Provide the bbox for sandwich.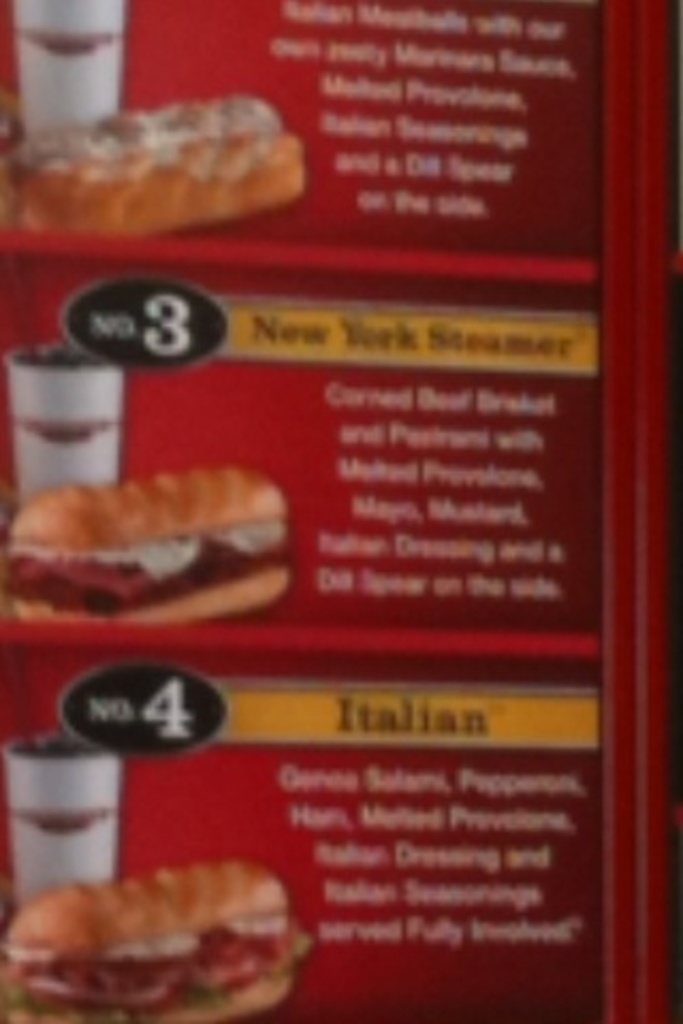
rect(6, 463, 292, 623).
